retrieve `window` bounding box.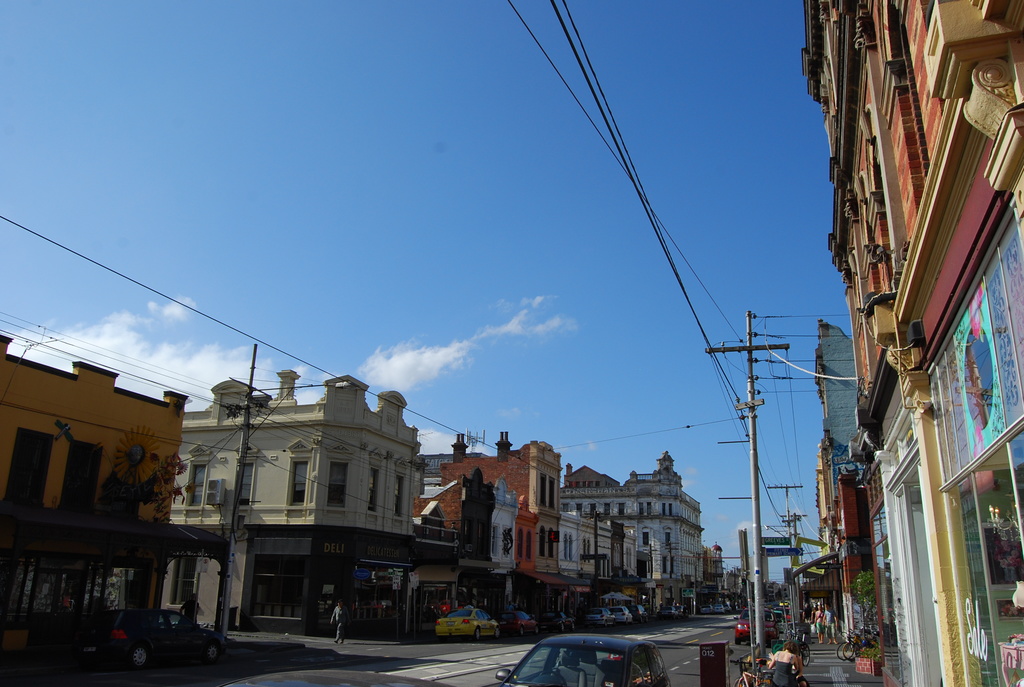
Bounding box: (504, 526, 516, 555).
